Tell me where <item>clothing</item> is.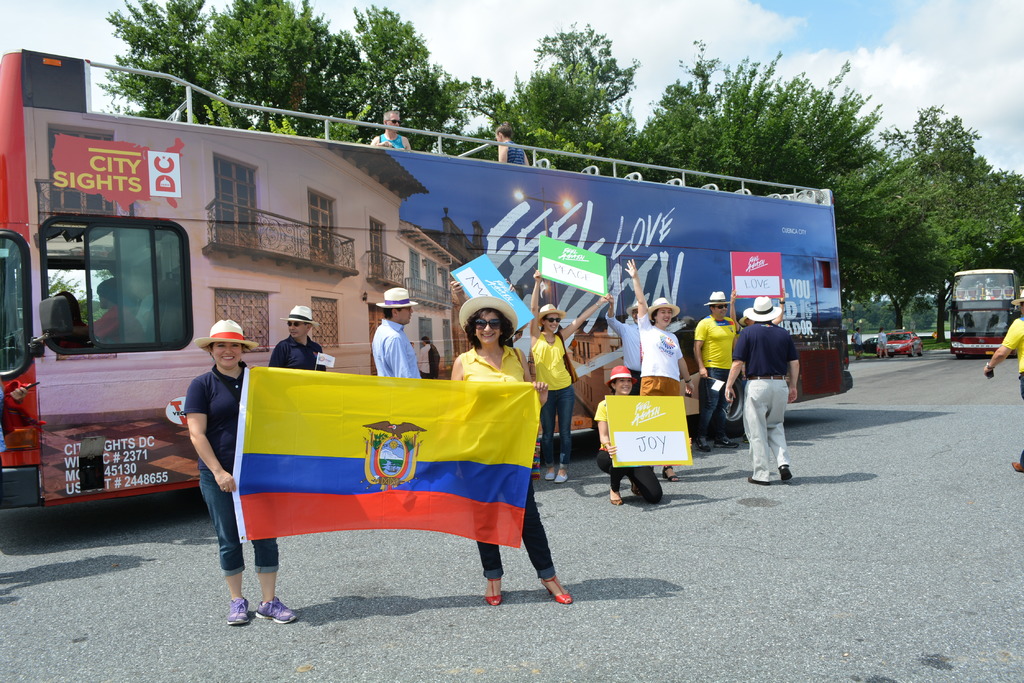
<item>clothing</item> is at x1=529 y1=330 x2=572 y2=465.
